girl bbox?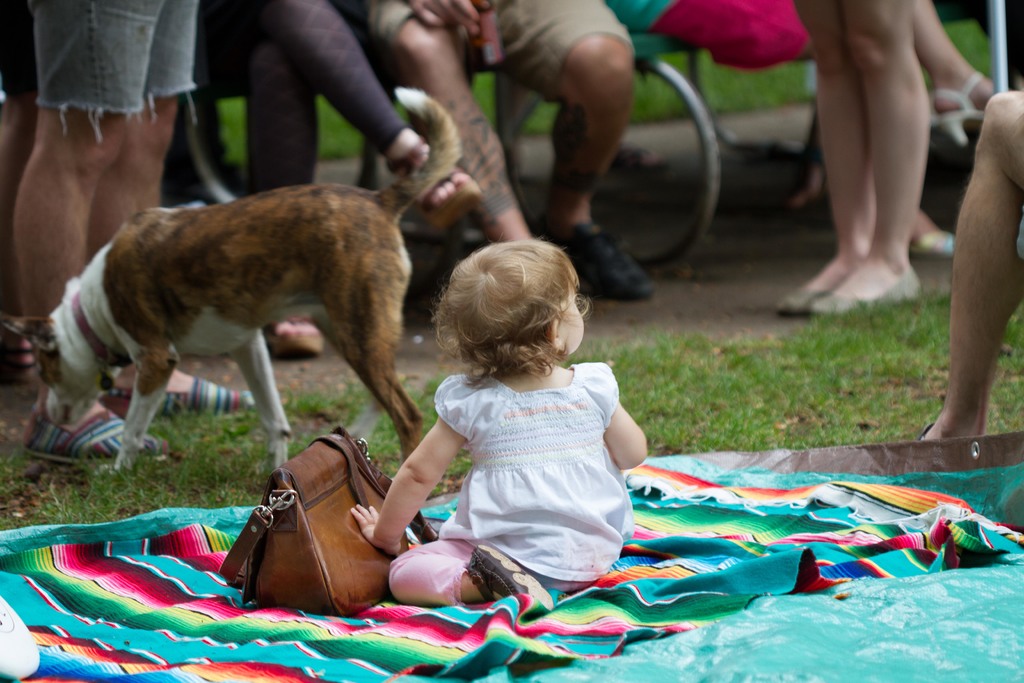
region(344, 231, 653, 609)
